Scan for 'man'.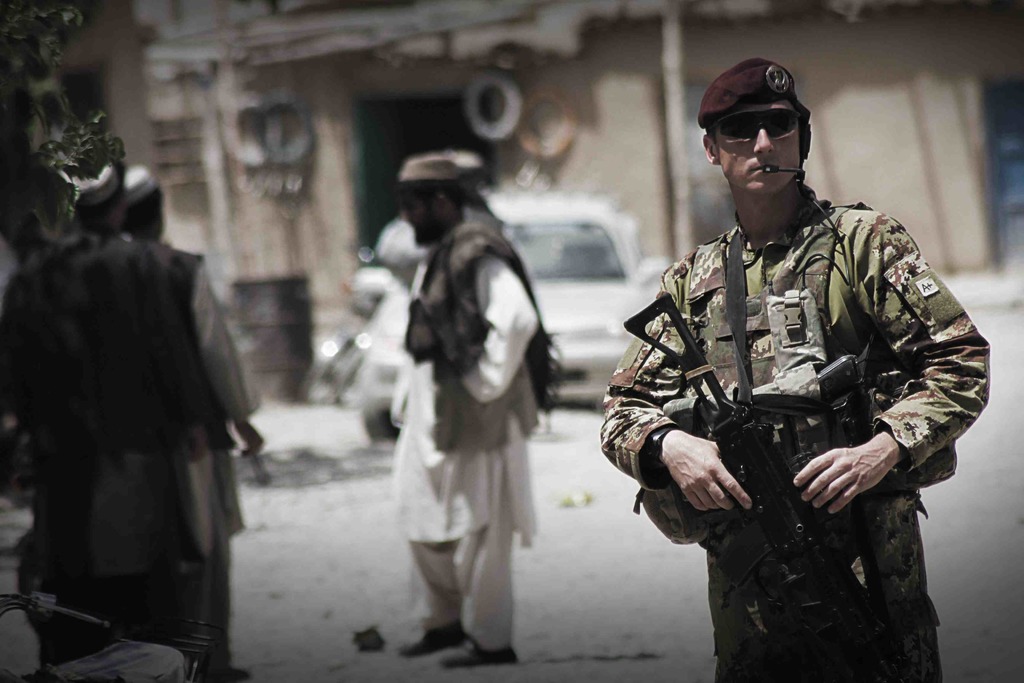
Scan result: x1=595 y1=59 x2=989 y2=682.
